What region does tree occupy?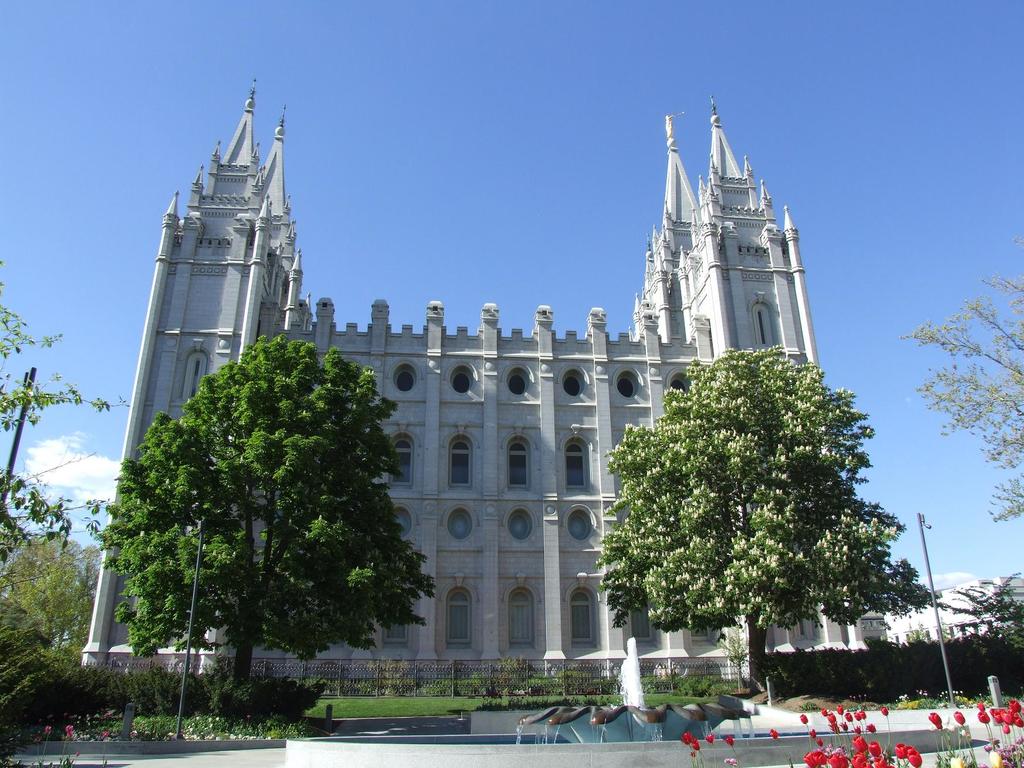
Rect(596, 332, 891, 685).
